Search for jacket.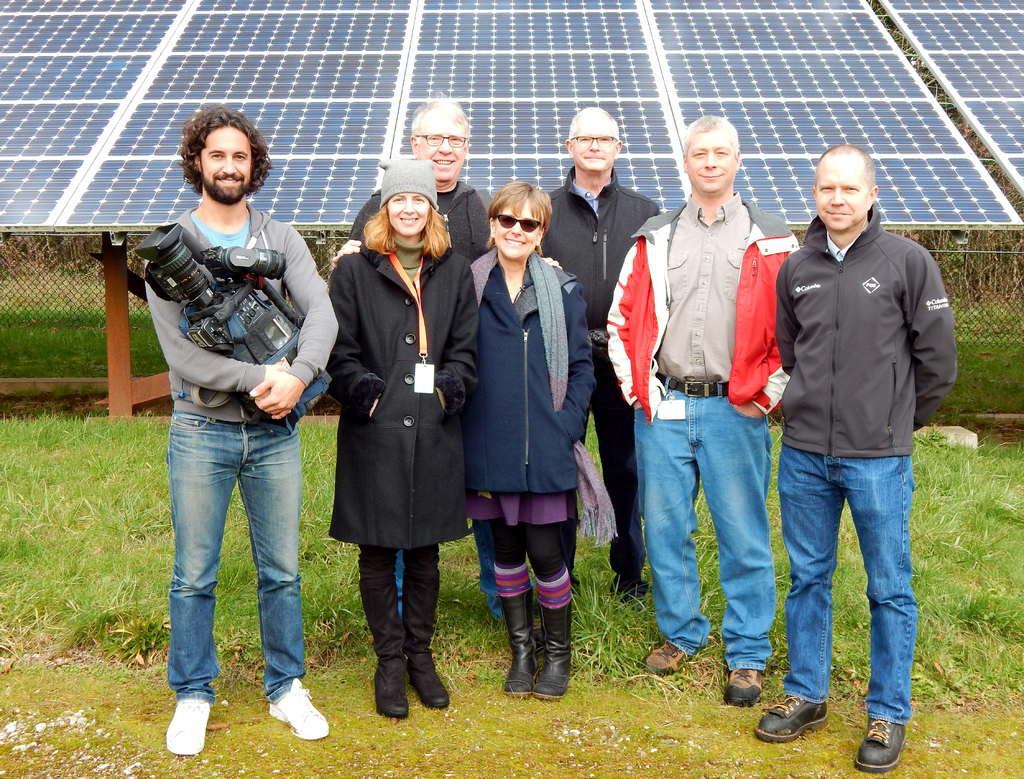
Found at select_region(328, 239, 479, 555).
